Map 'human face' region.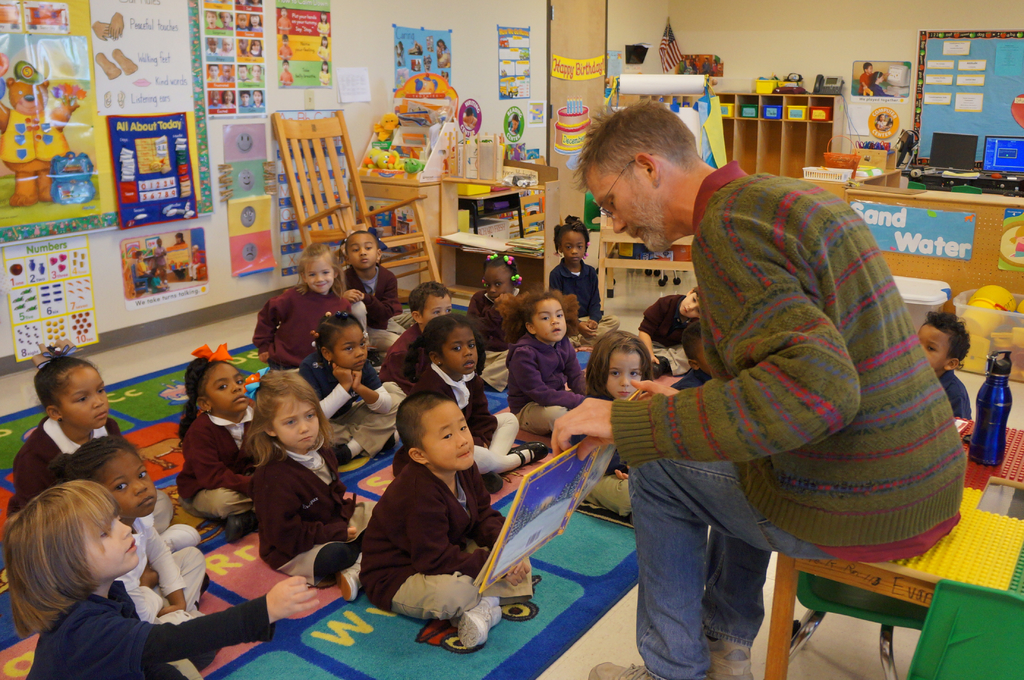
Mapped to box=[203, 366, 248, 414].
